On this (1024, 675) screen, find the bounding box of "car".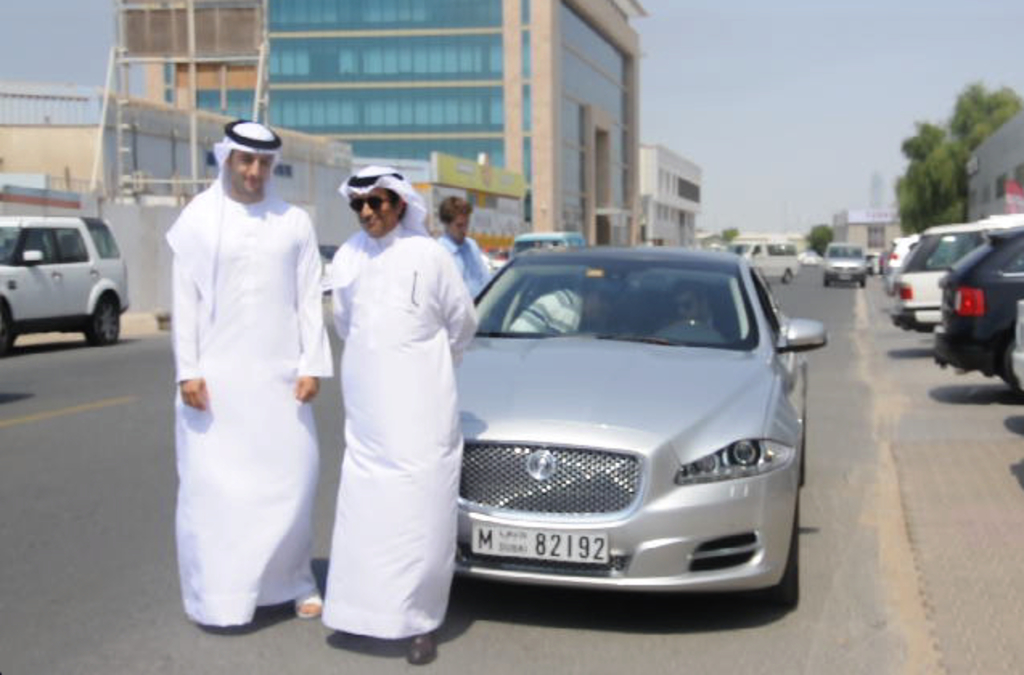
Bounding box: [x1=821, y1=244, x2=870, y2=288].
